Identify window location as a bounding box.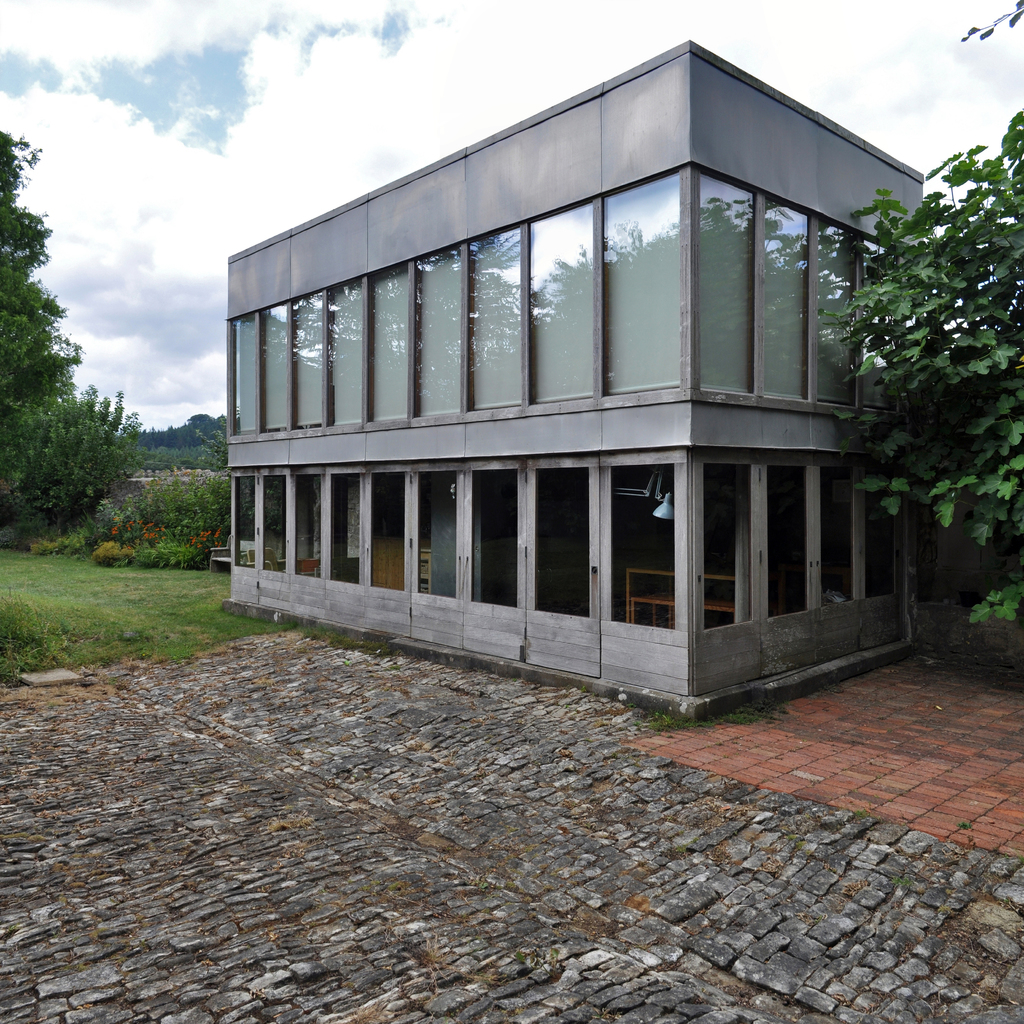
detection(289, 291, 323, 431).
